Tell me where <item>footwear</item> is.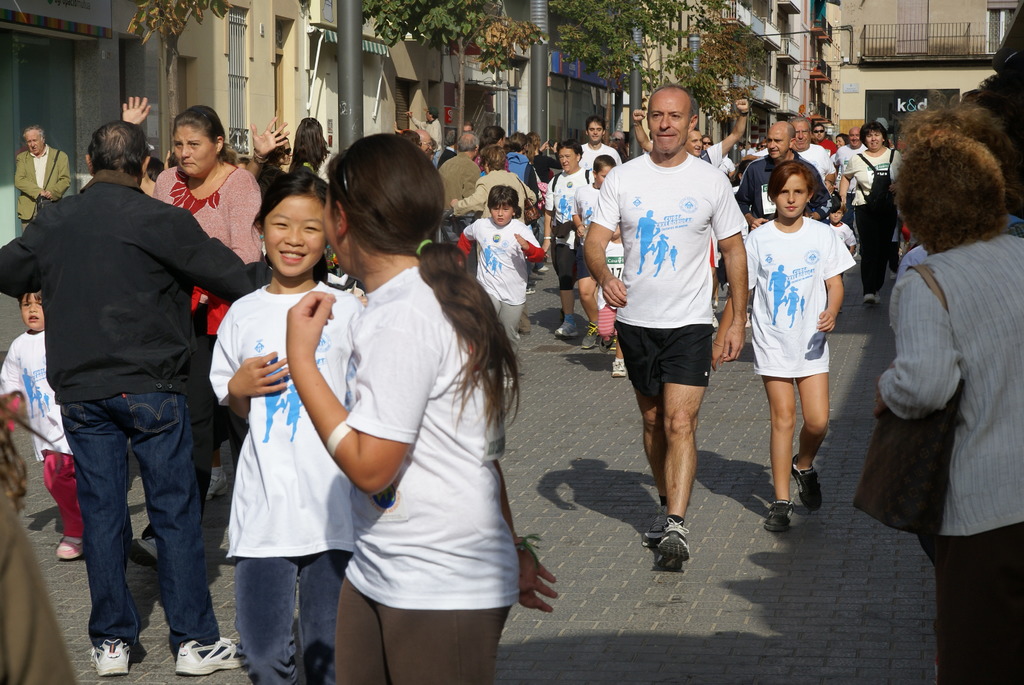
<item>footwear</item> is at <box>556,318,579,339</box>.
